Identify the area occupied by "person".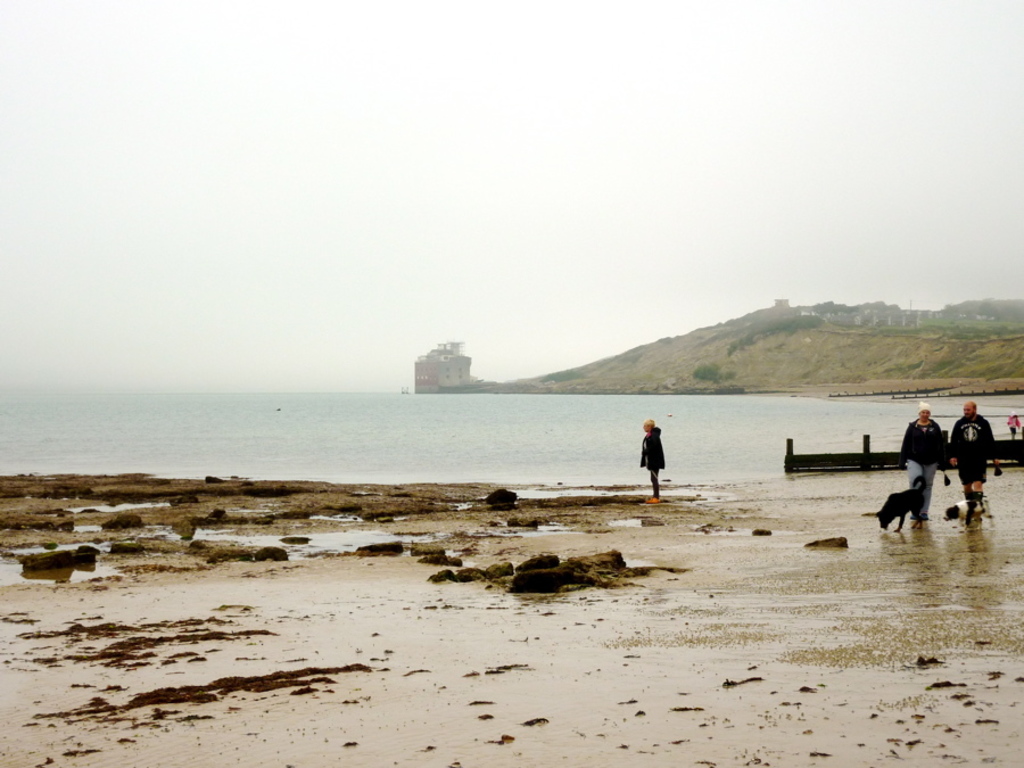
Area: {"left": 895, "top": 400, "right": 957, "bottom": 523}.
